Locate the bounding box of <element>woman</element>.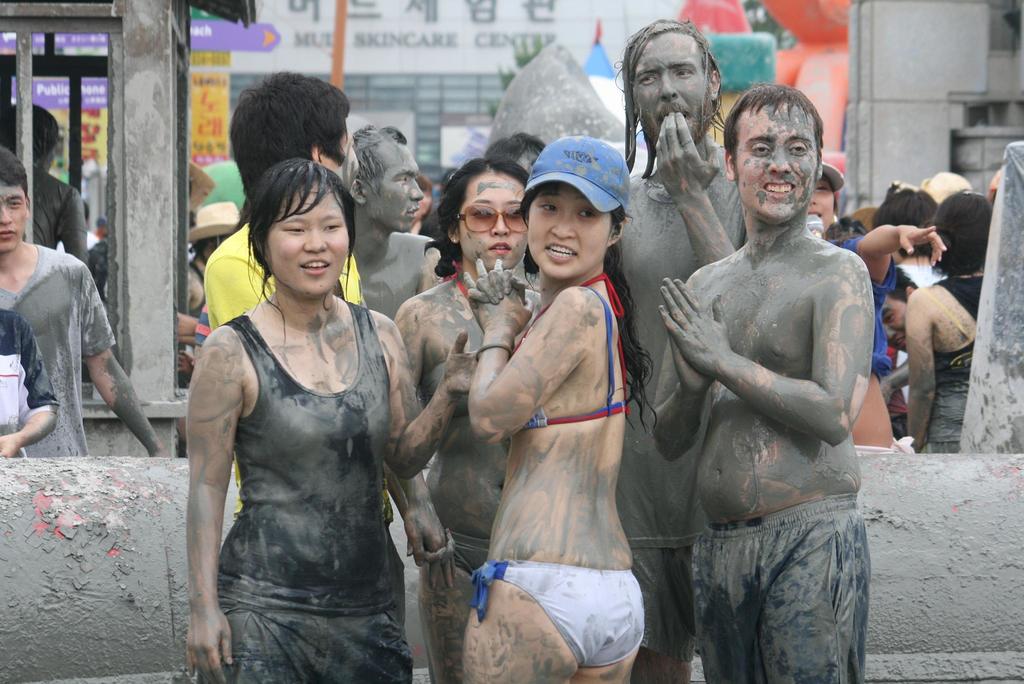
Bounding box: bbox=(806, 161, 945, 451).
